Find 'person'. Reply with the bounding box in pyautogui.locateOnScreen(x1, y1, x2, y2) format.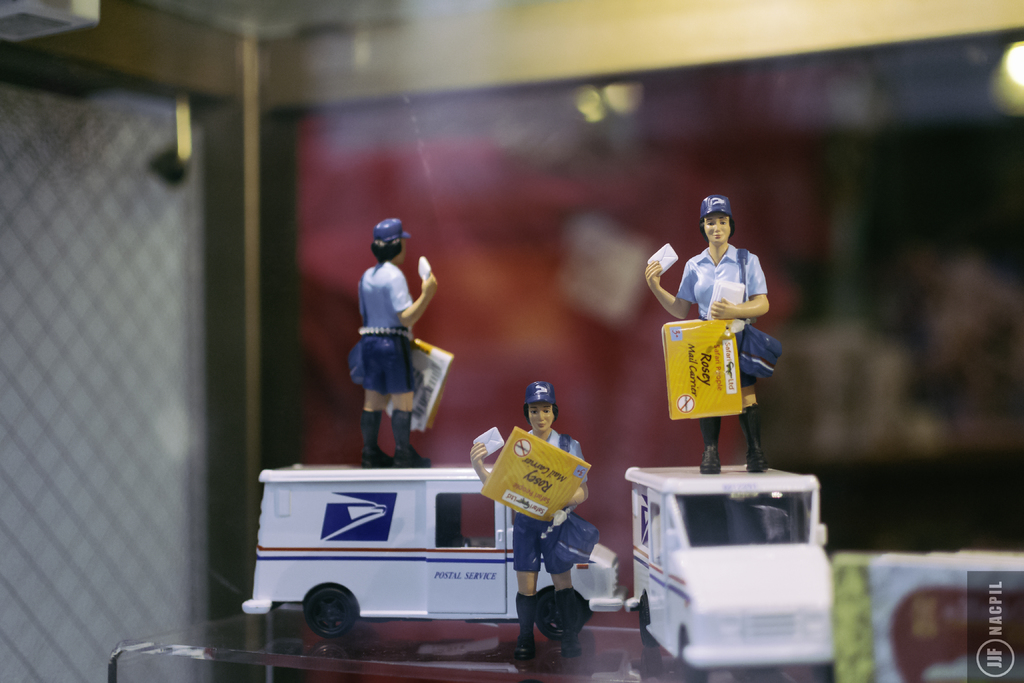
pyautogui.locateOnScreen(641, 194, 771, 478).
